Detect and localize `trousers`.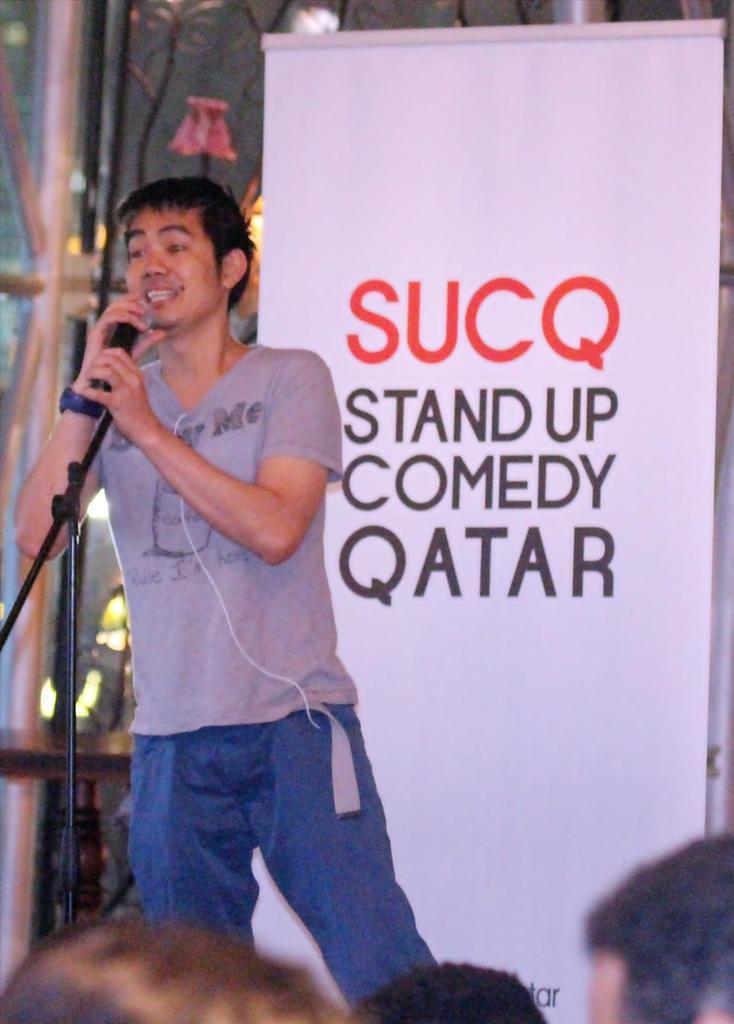
Localized at [111, 692, 444, 996].
